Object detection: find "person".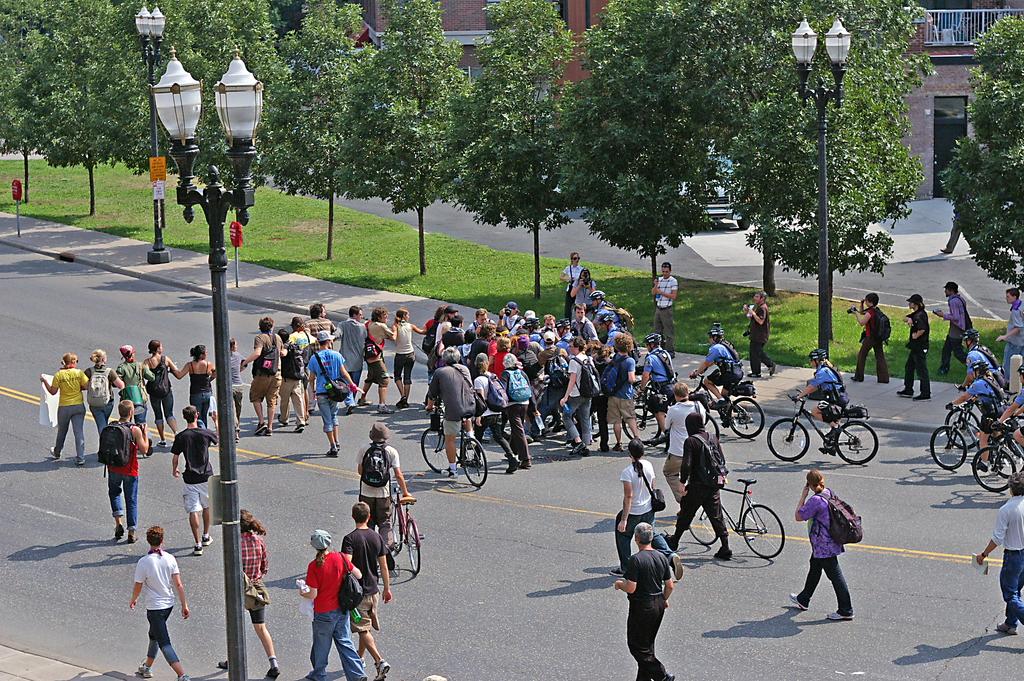
box=[276, 326, 307, 429].
